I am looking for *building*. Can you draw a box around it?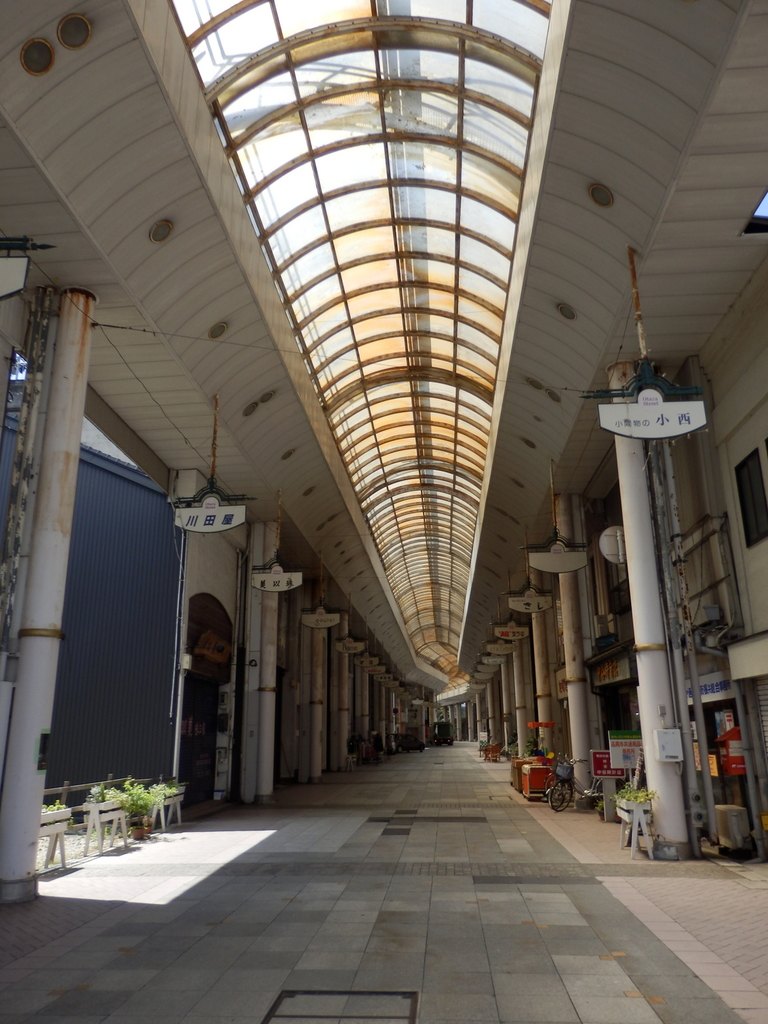
Sure, the bounding box is x1=0, y1=0, x2=767, y2=1023.
